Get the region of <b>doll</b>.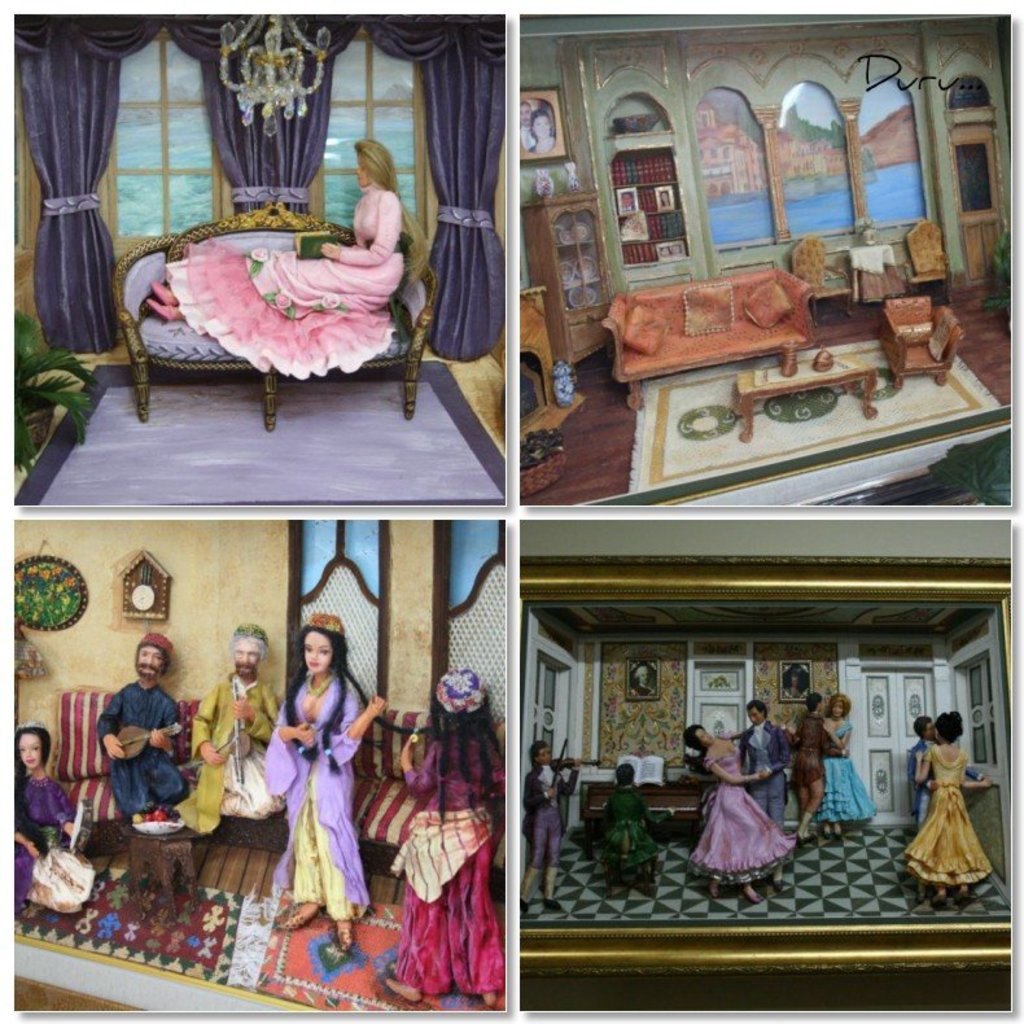
BBox(12, 717, 78, 906).
